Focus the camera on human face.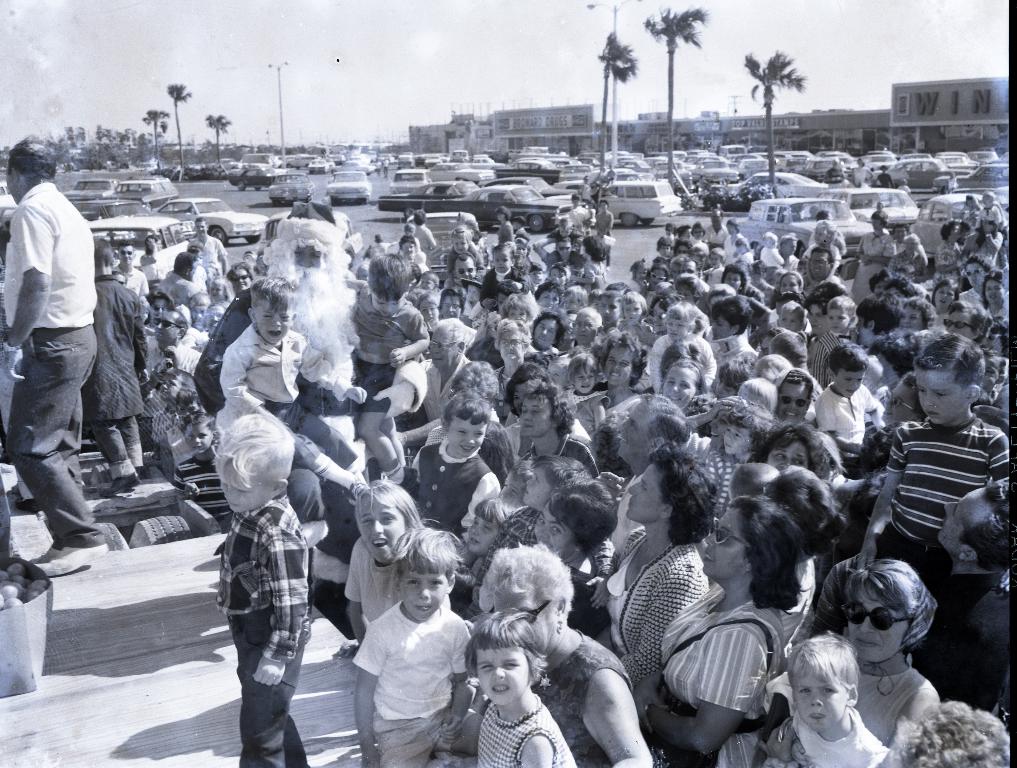
Focus region: [781,314,805,331].
